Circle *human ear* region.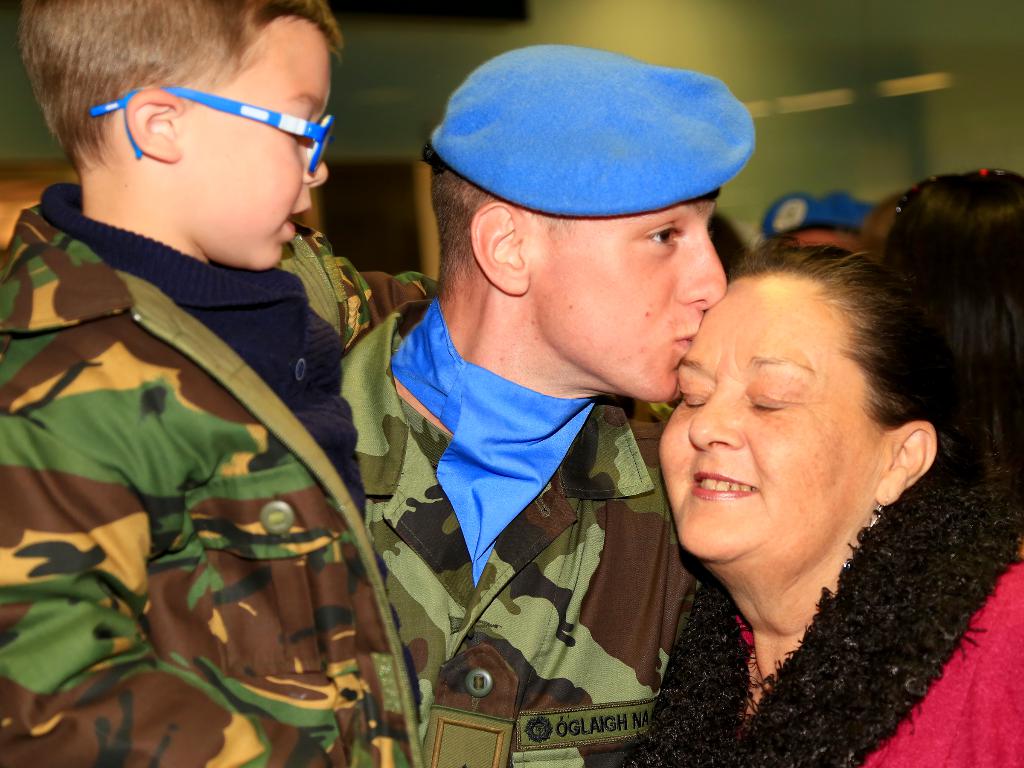
Region: region(469, 204, 530, 294).
